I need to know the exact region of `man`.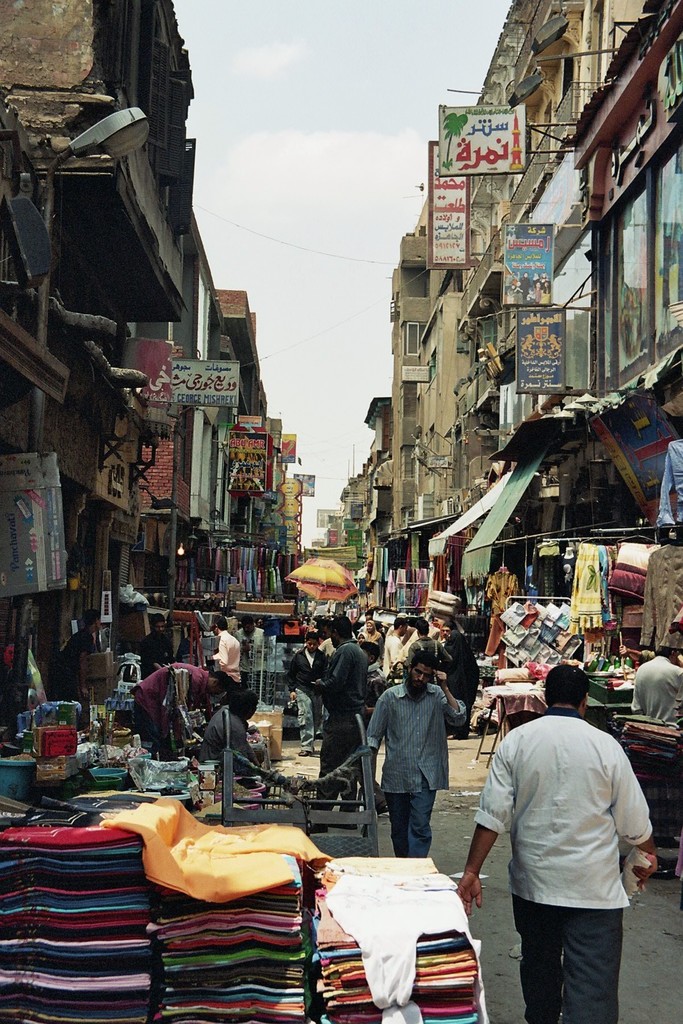
Region: <region>173, 618, 202, 666</region>.
